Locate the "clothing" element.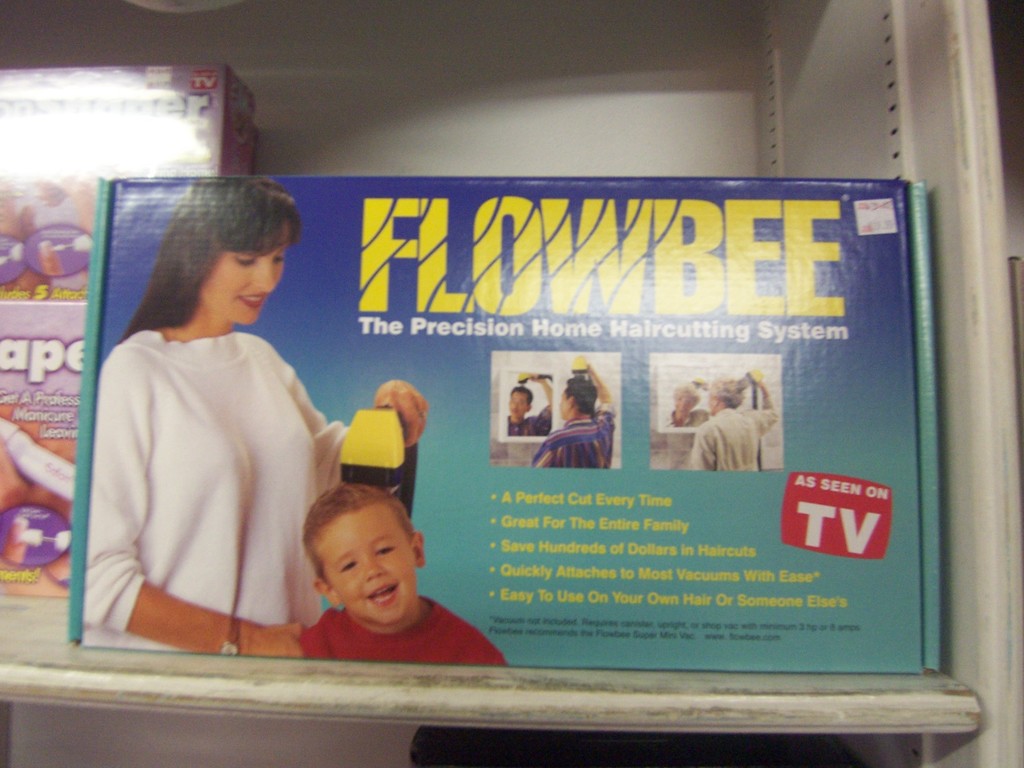
Element bbox: (left=83, top=328, right=433, bottom=656).
